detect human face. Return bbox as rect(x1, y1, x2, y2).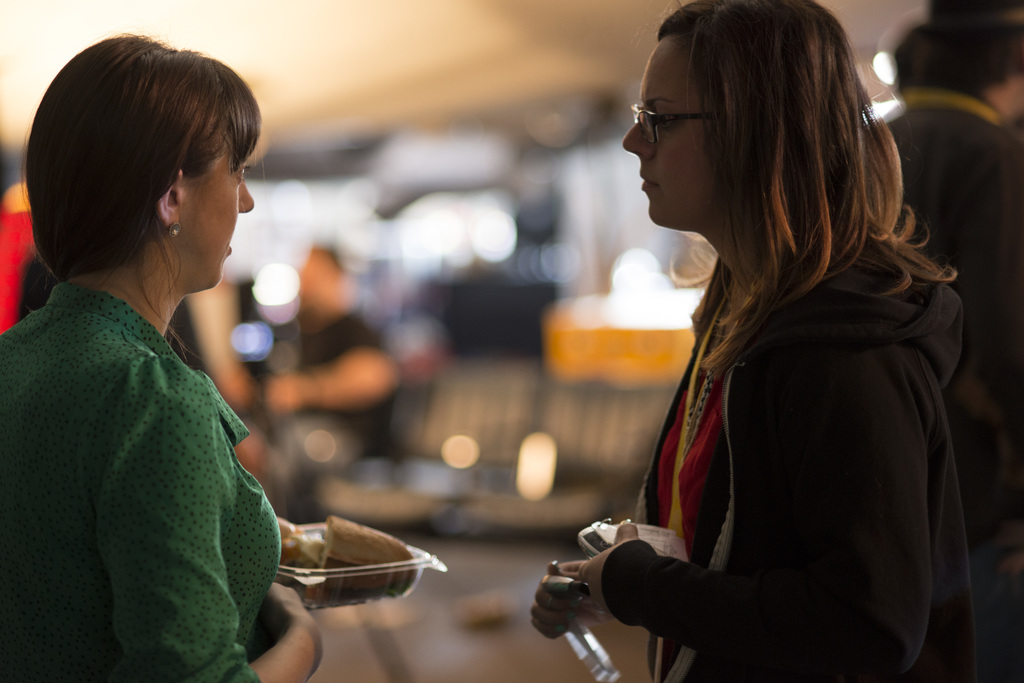
rect(173, 125, 260, 289).
